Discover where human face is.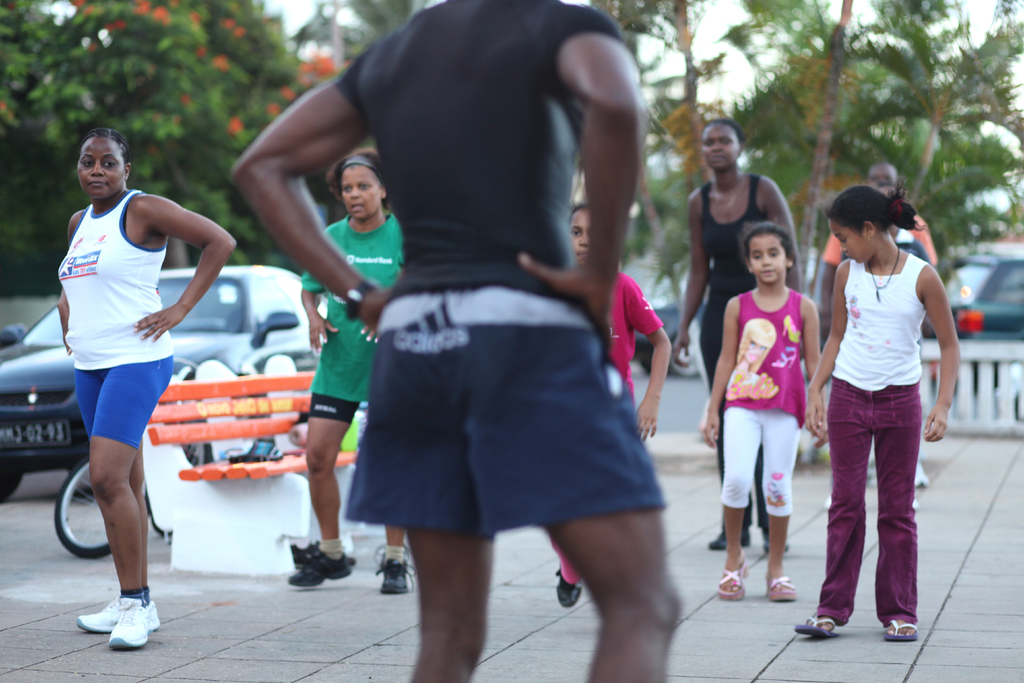
Discovered at 699,124,737,165.
